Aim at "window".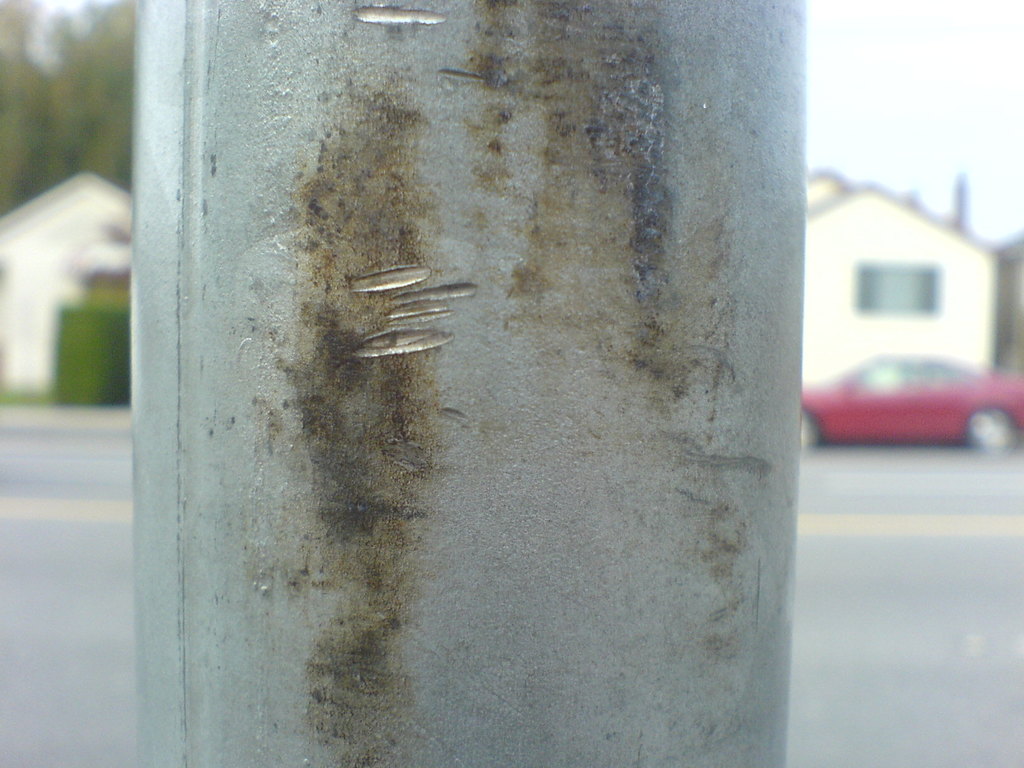
Aimed at select_region(857, 264, 940, 310).
